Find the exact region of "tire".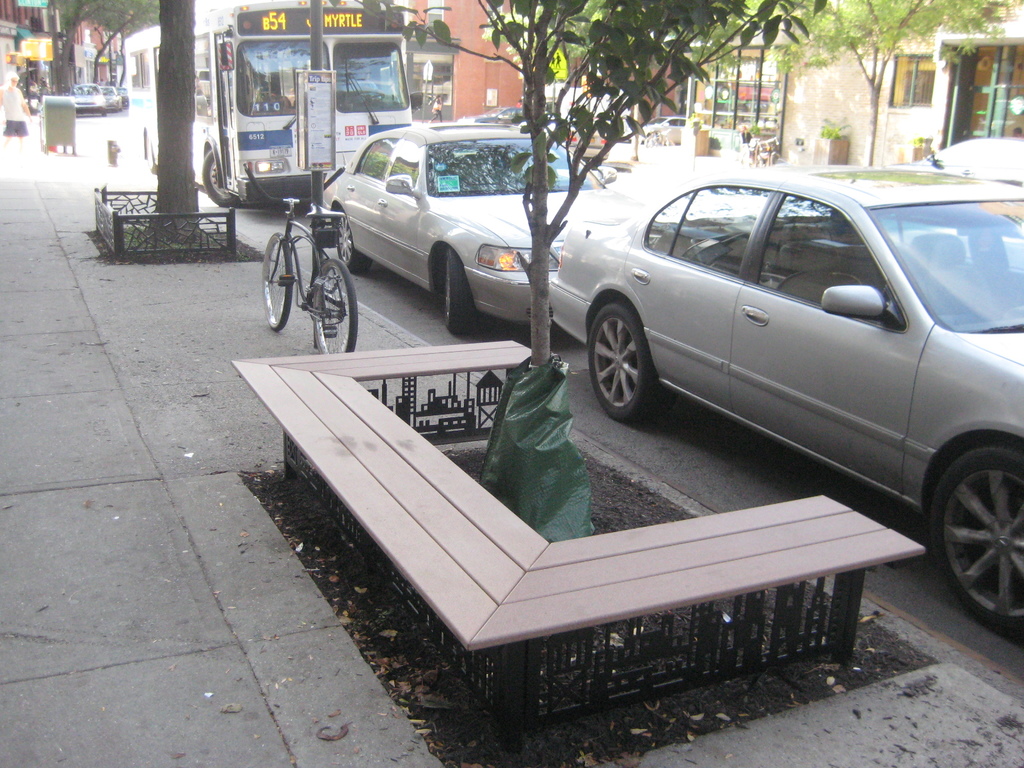
Exact region: bbox(200, 145, 242, 208).
